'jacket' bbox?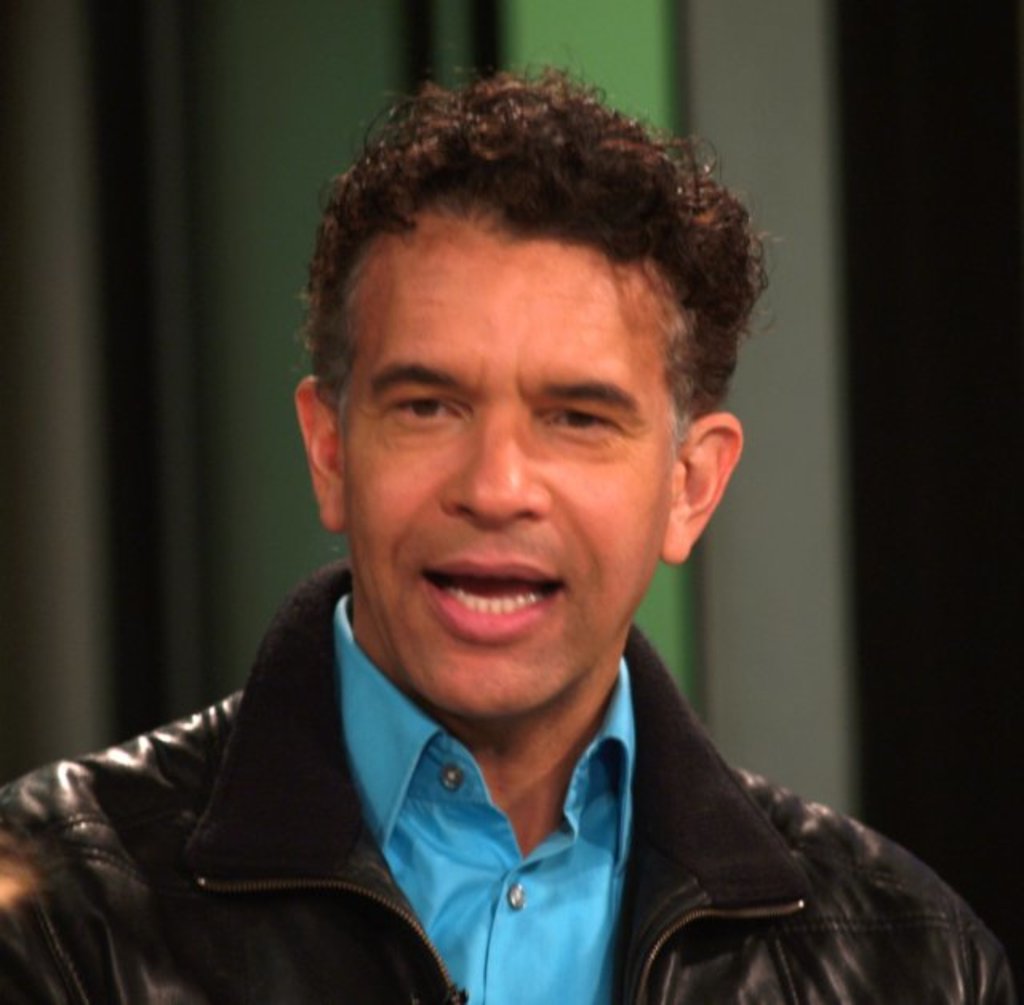
BBox(0, 515, 938, 1004)
